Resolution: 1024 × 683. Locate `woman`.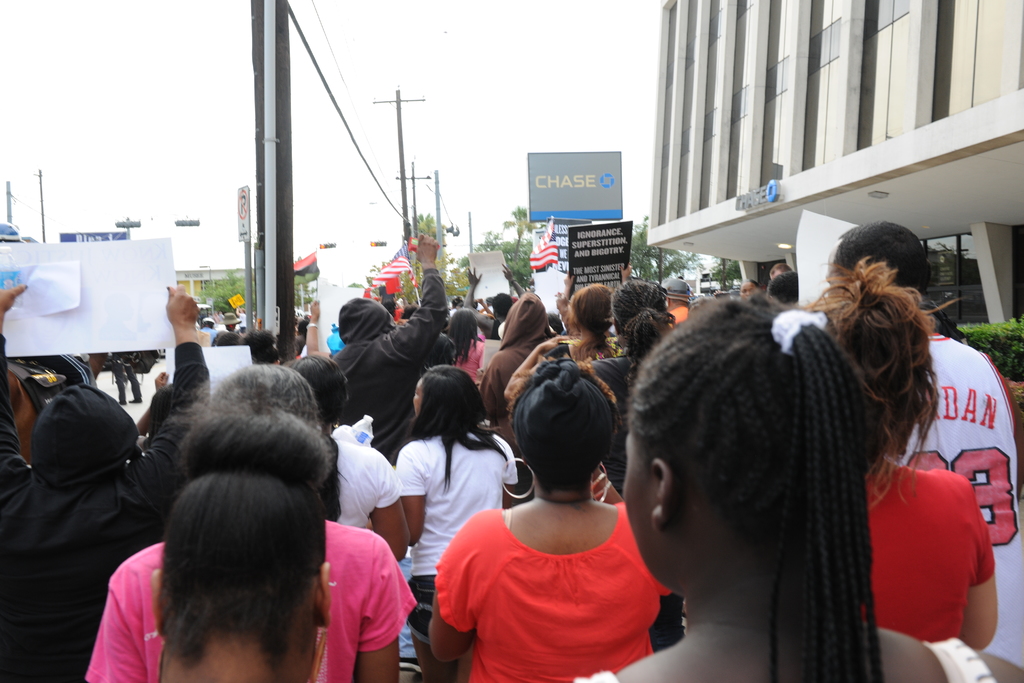
rect(283, 353, 410, 562).
